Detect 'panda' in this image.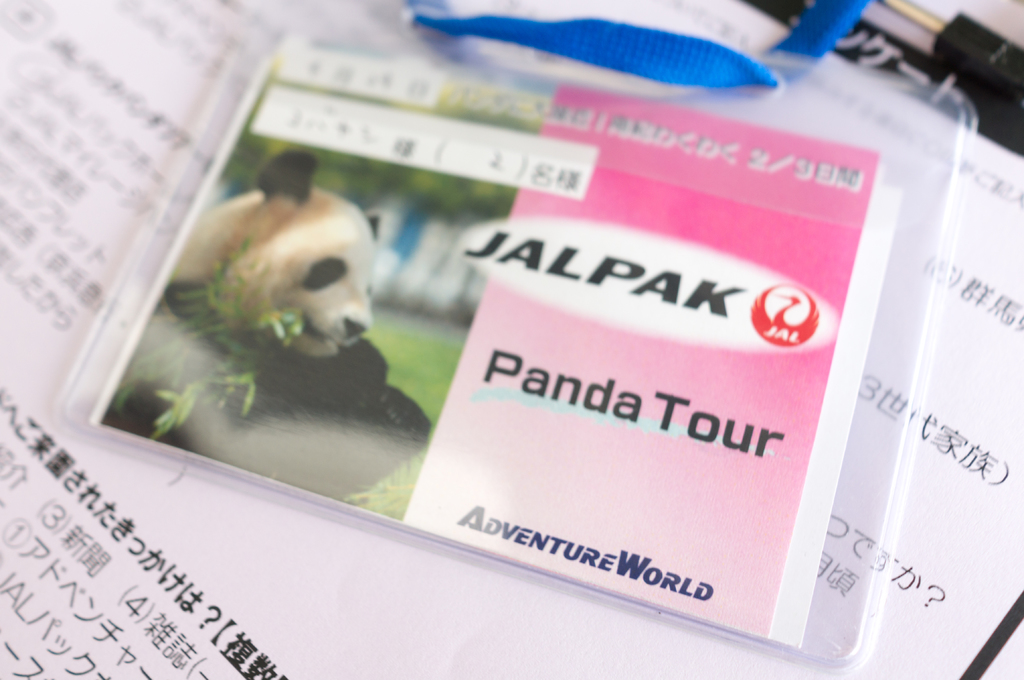
Detection: (x1=118, y1=150, x2=392, y2=423).
